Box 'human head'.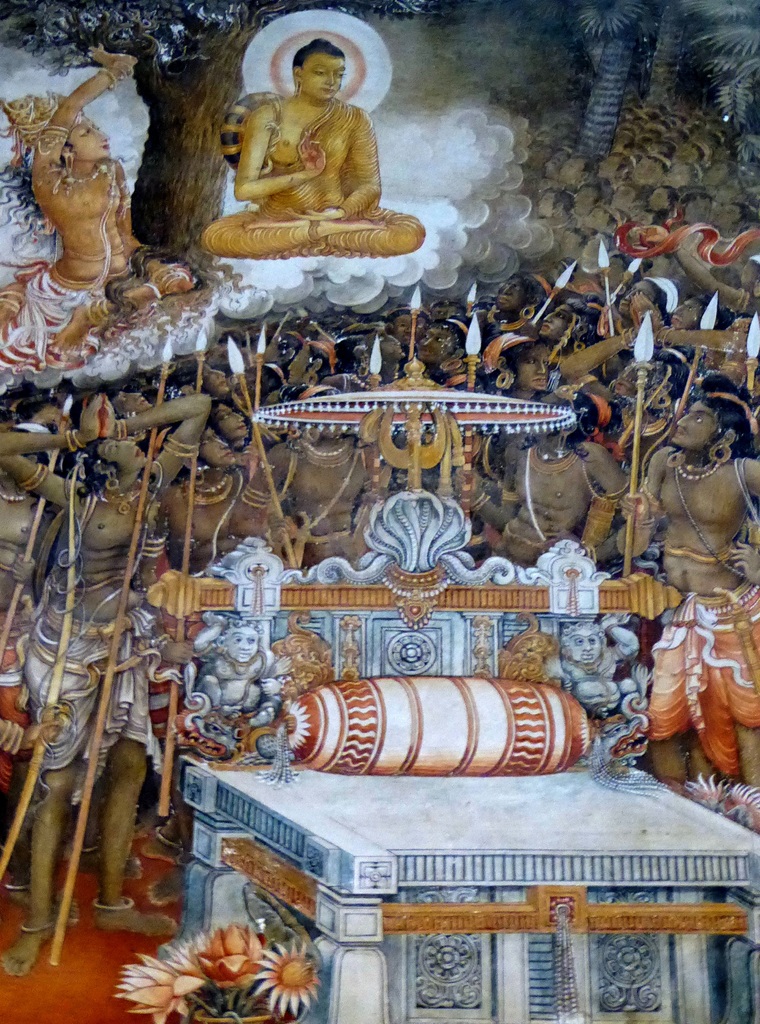
region(608, 183, 643, 209).
